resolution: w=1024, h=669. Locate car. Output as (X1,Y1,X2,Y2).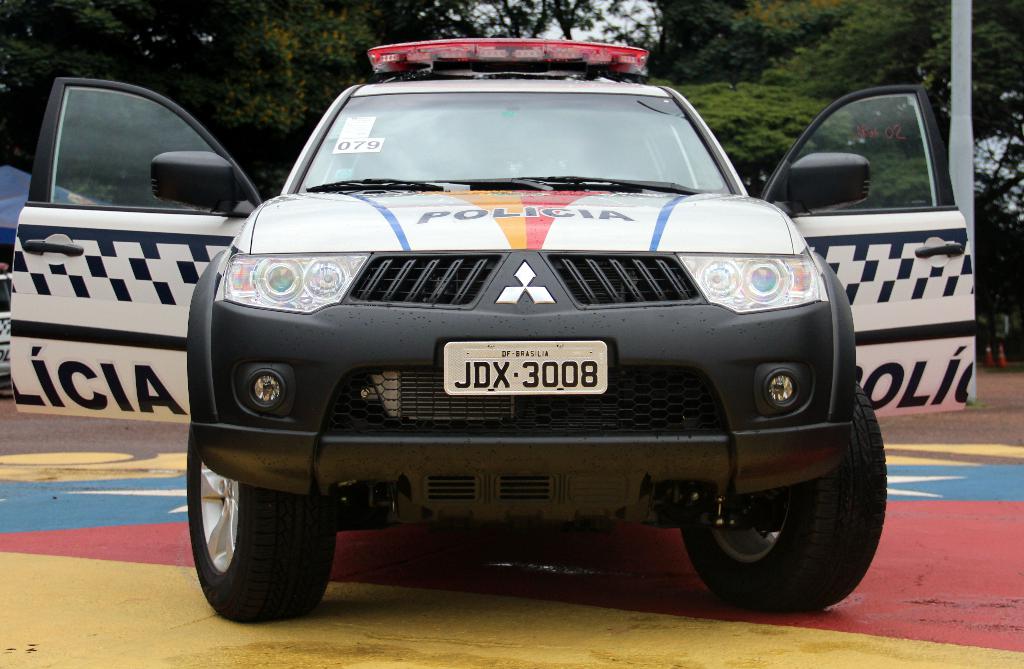
(7,34,980,615).
